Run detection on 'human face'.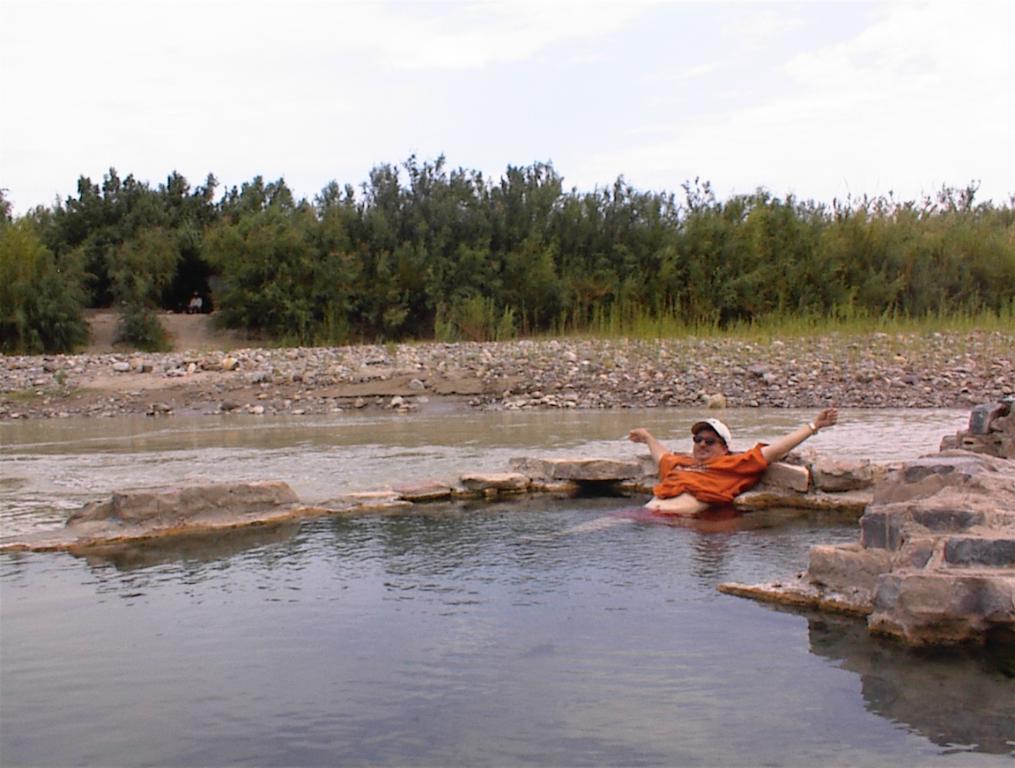
Result: [left=693, top=429, right=721, bottom=462].
